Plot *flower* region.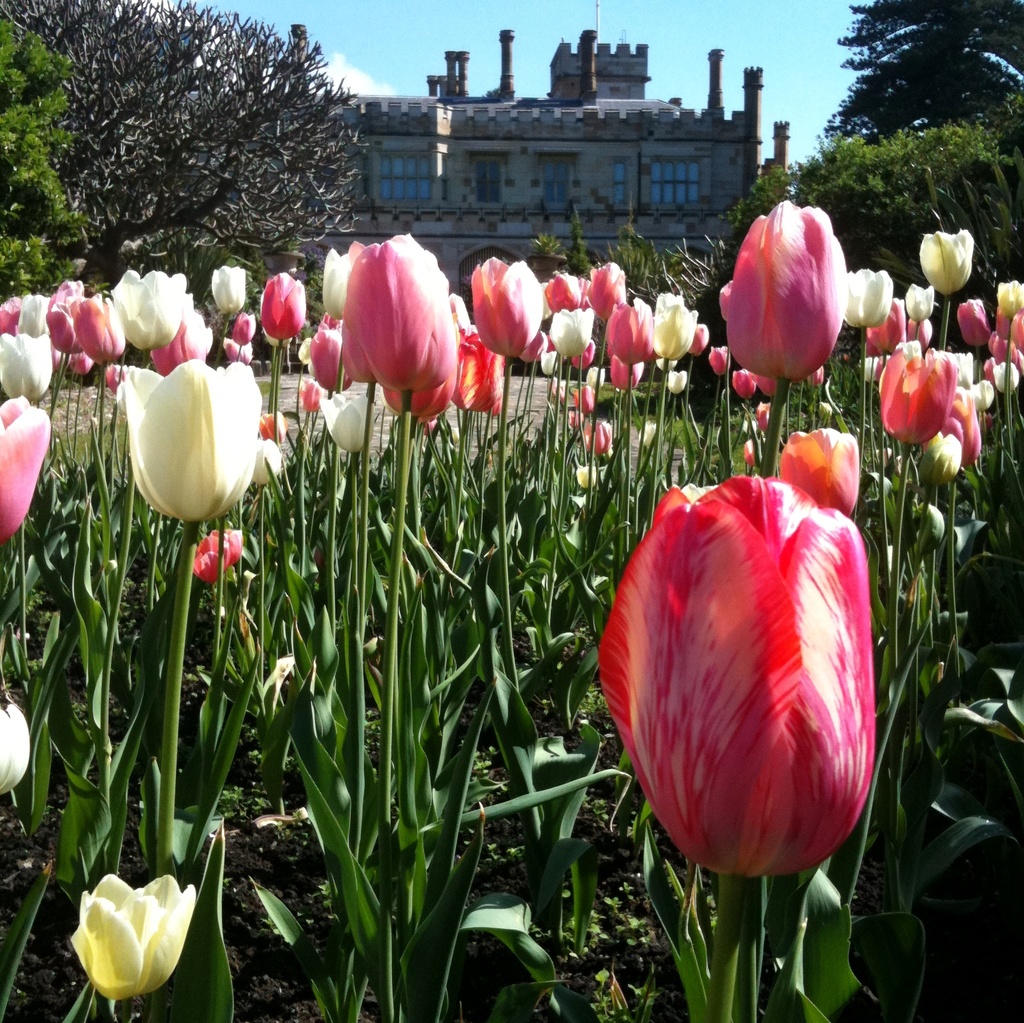
Plotted at Rect(590, 263, 625, 303).
